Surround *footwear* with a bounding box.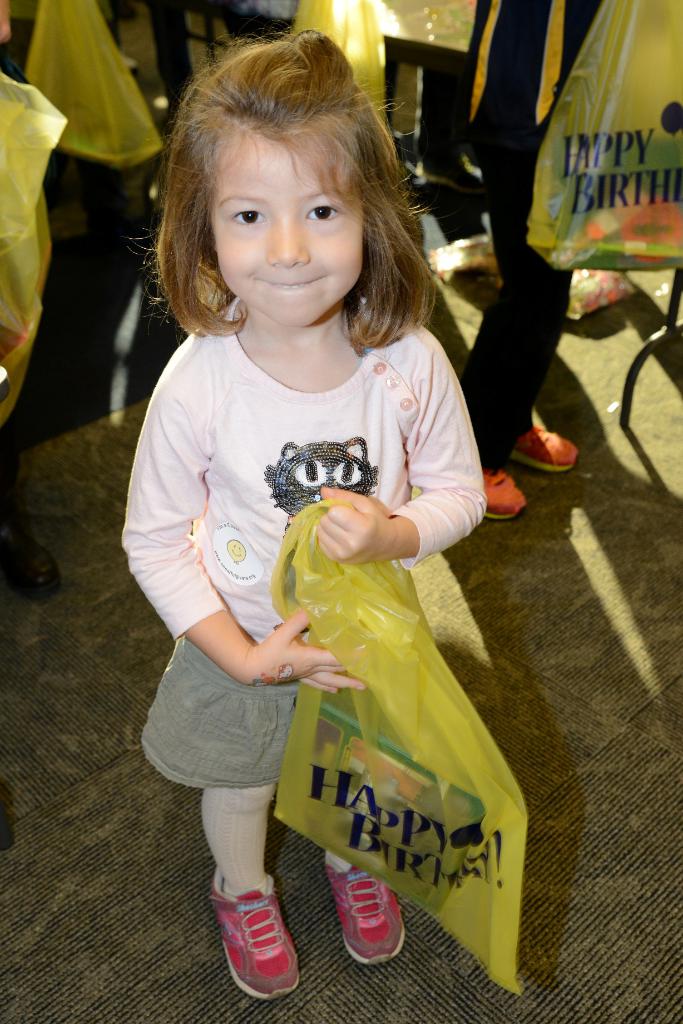
323/854/400/970.
